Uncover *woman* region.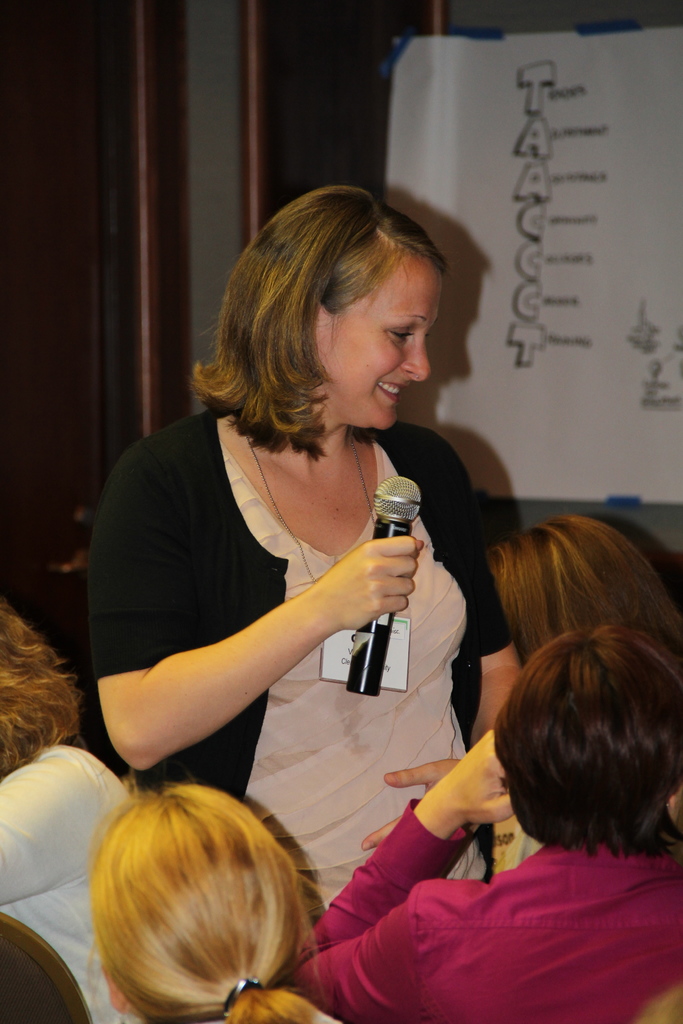
Uncovered: bbox=[288, 636, 682, 1023].
